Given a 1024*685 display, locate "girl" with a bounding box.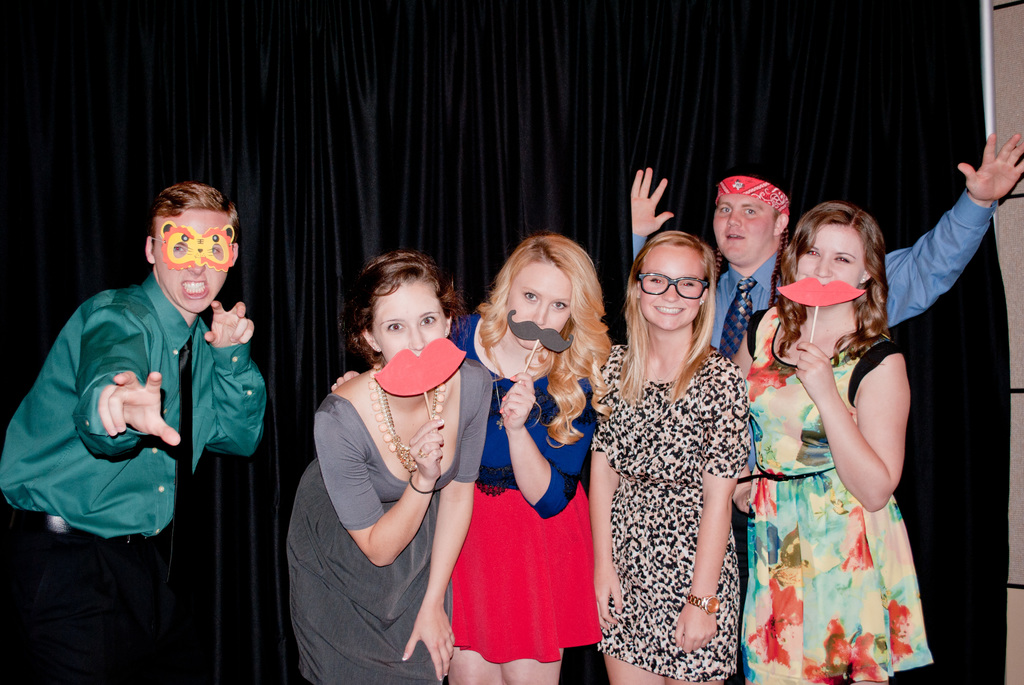
Located: [336,237,612,684].
